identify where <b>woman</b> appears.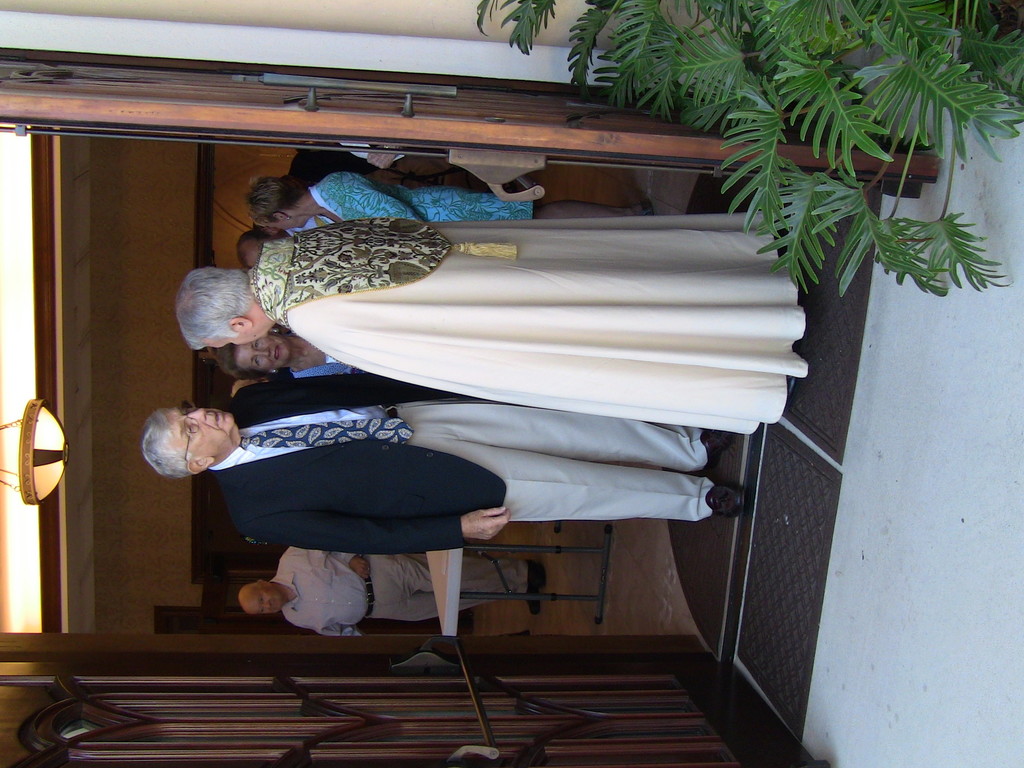
Appears at Rect(247, 172, 653, 232).
